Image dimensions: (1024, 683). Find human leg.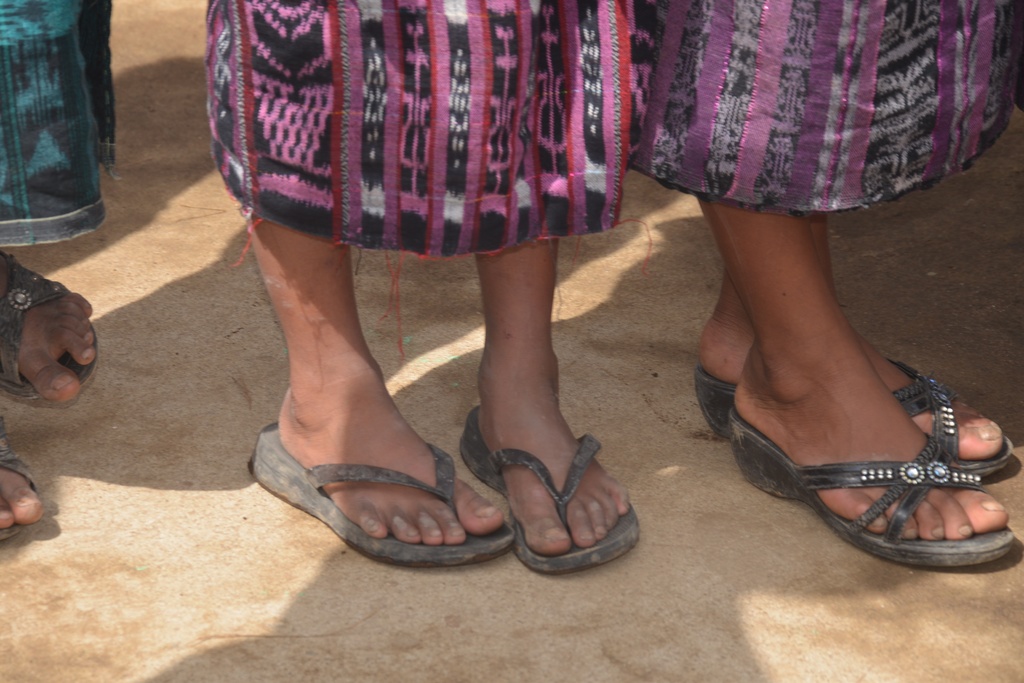
[0, 447, 44, 520].
